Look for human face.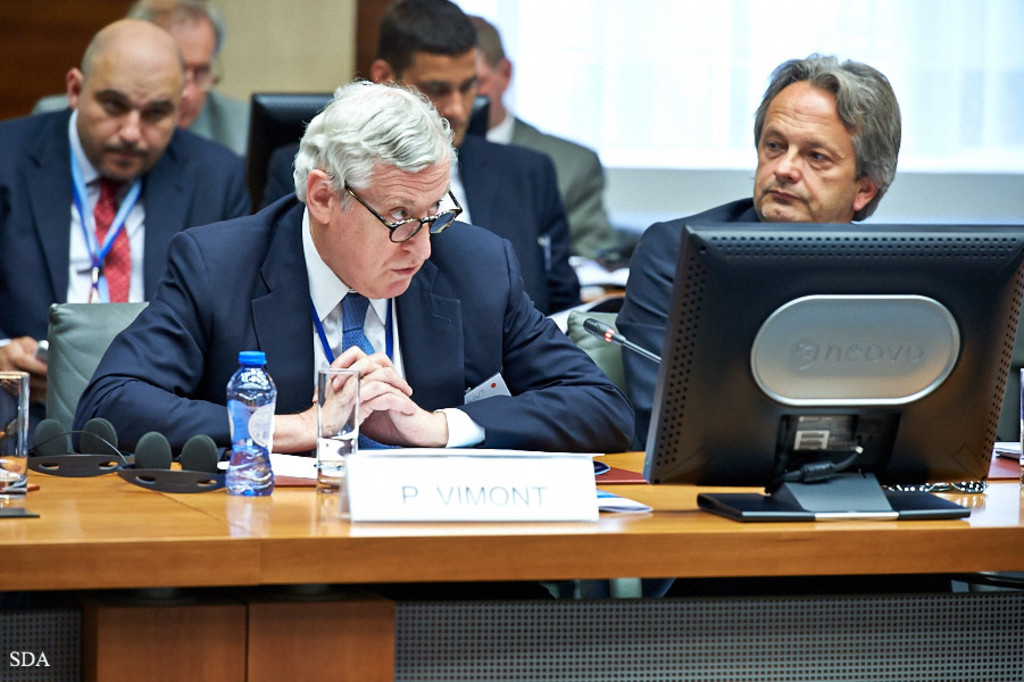
Found: {"left": 74, "top": 38, "right": 183, "bottom": 186}.
